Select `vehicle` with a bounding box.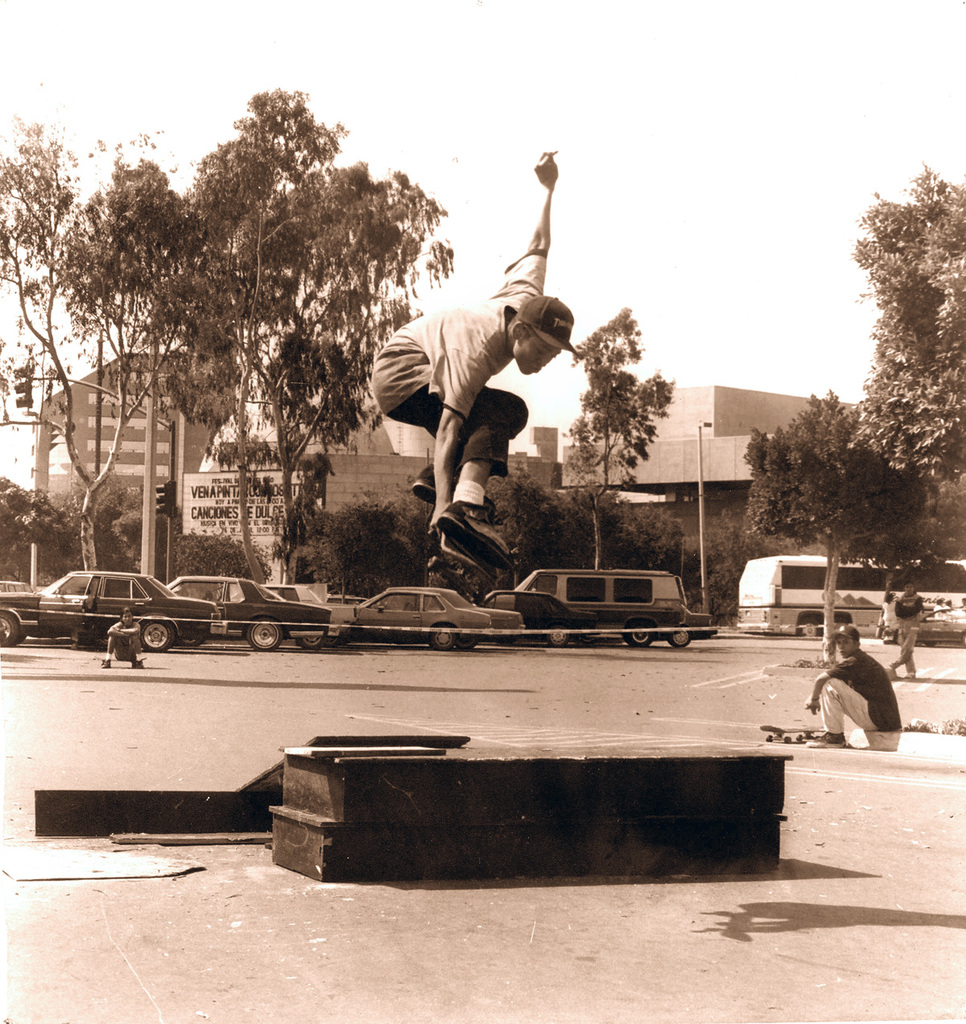
l=423, t=587, r=518, b=645.
